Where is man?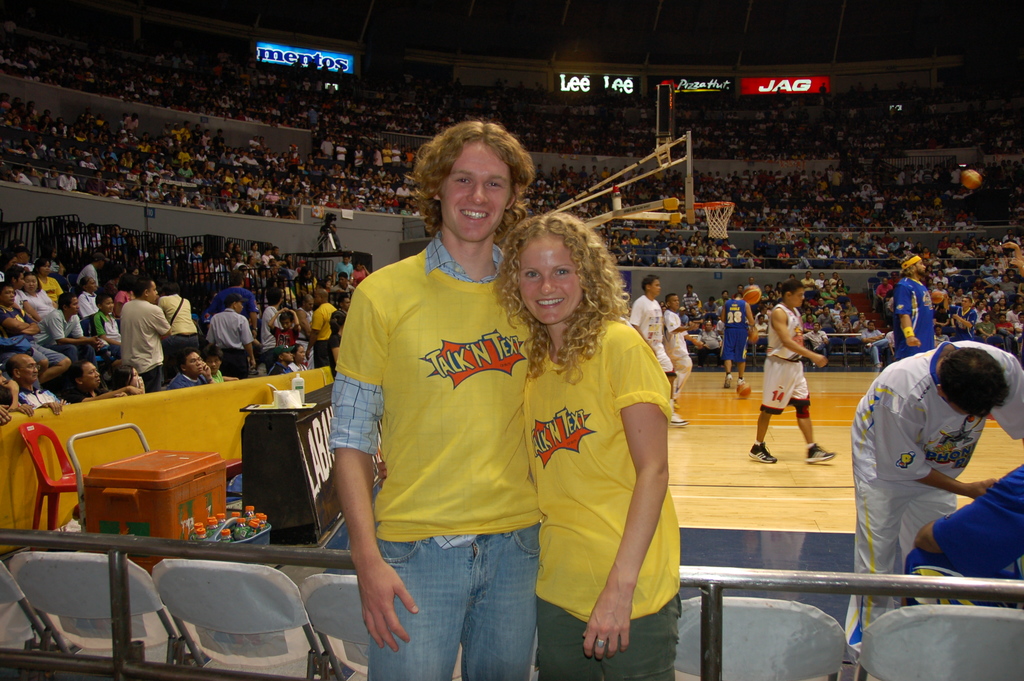
l=894, t=250, r=935, b=364.
